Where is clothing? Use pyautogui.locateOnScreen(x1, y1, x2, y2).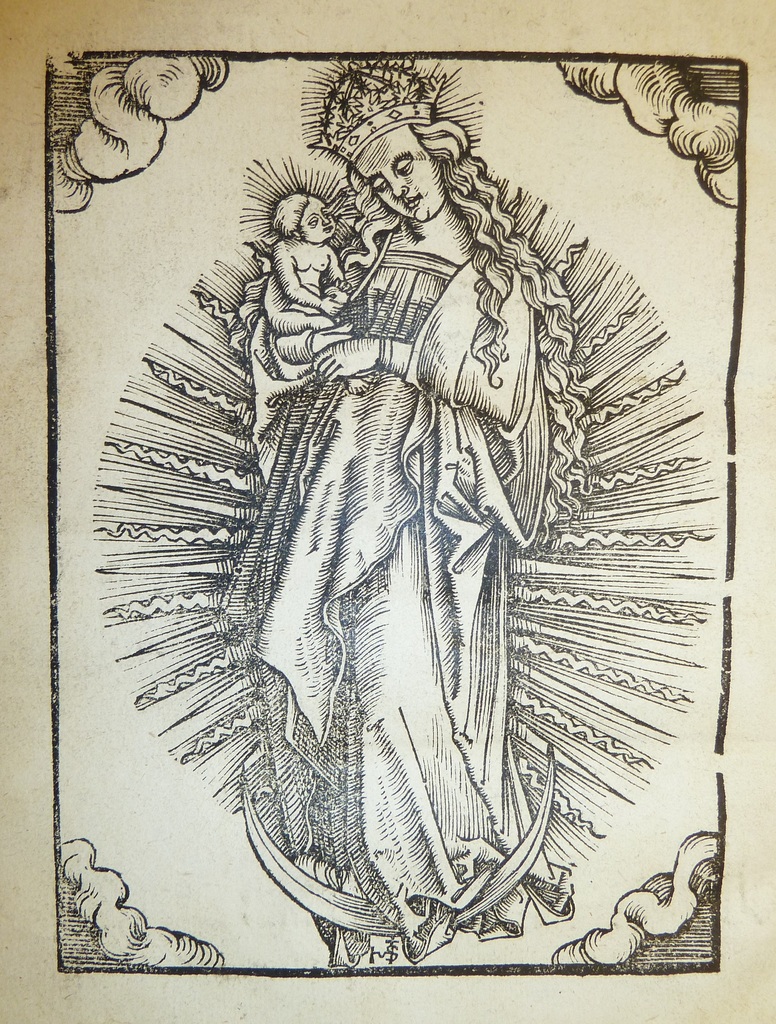
pyautogui.locateOnScreen(184, 174, 603, 920).
